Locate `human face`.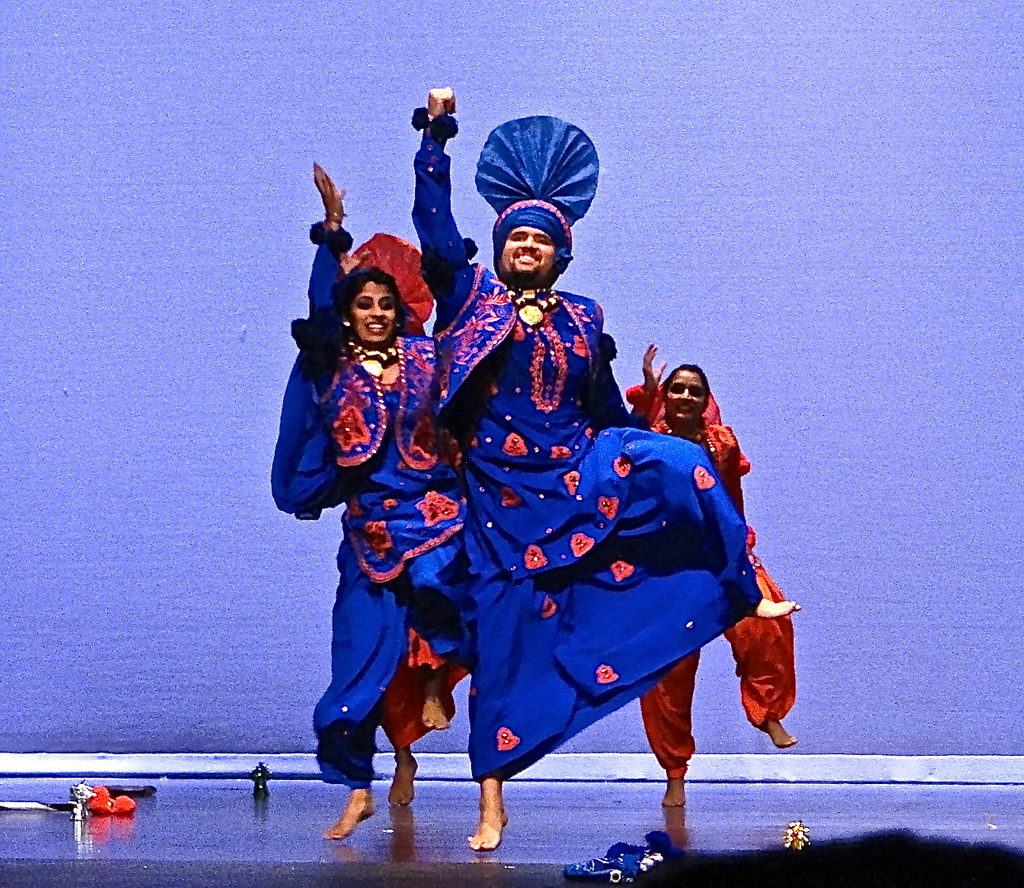
Bounding box: box(350, 281, 396, 346).
